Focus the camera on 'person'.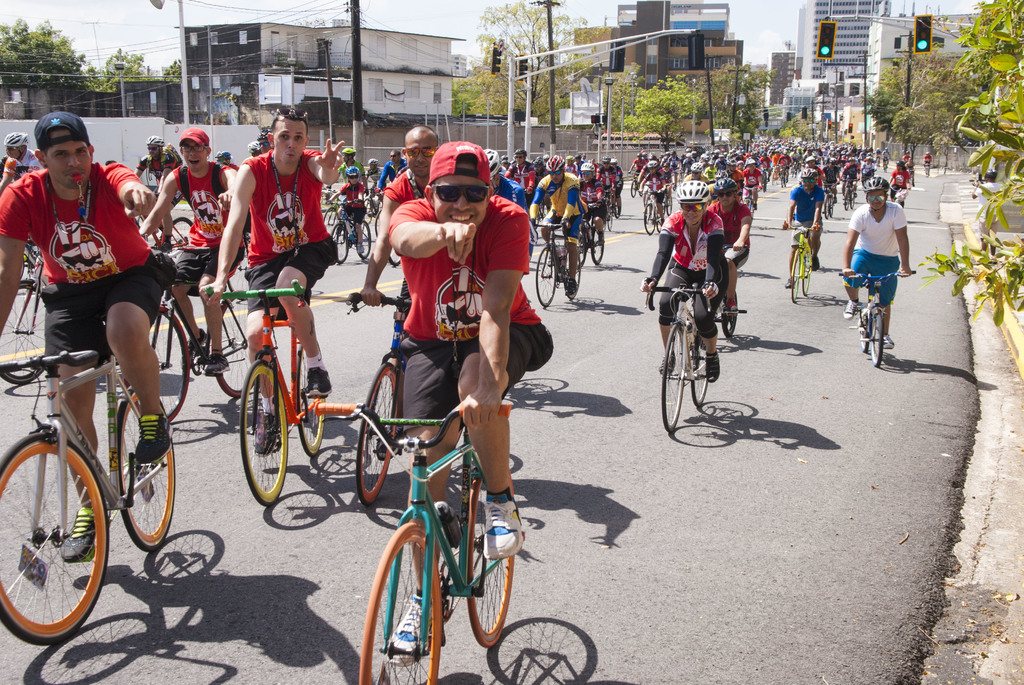
Focus region: {"x1": 526, "y1": 148, "x2": 584, "y2": 297}.
